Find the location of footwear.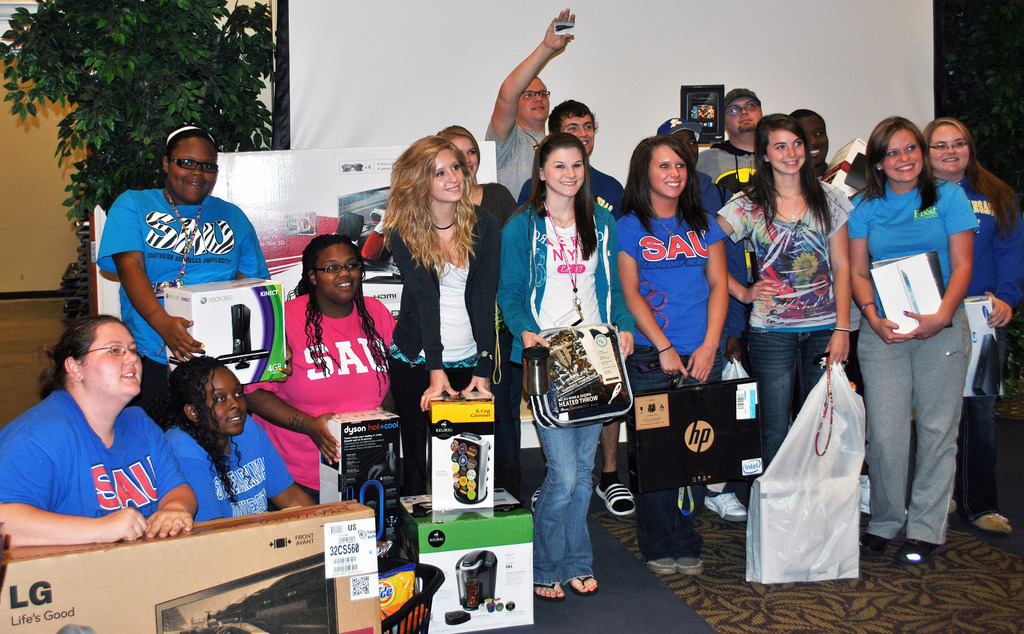
Location: box(976, 512, 1014, 536).
